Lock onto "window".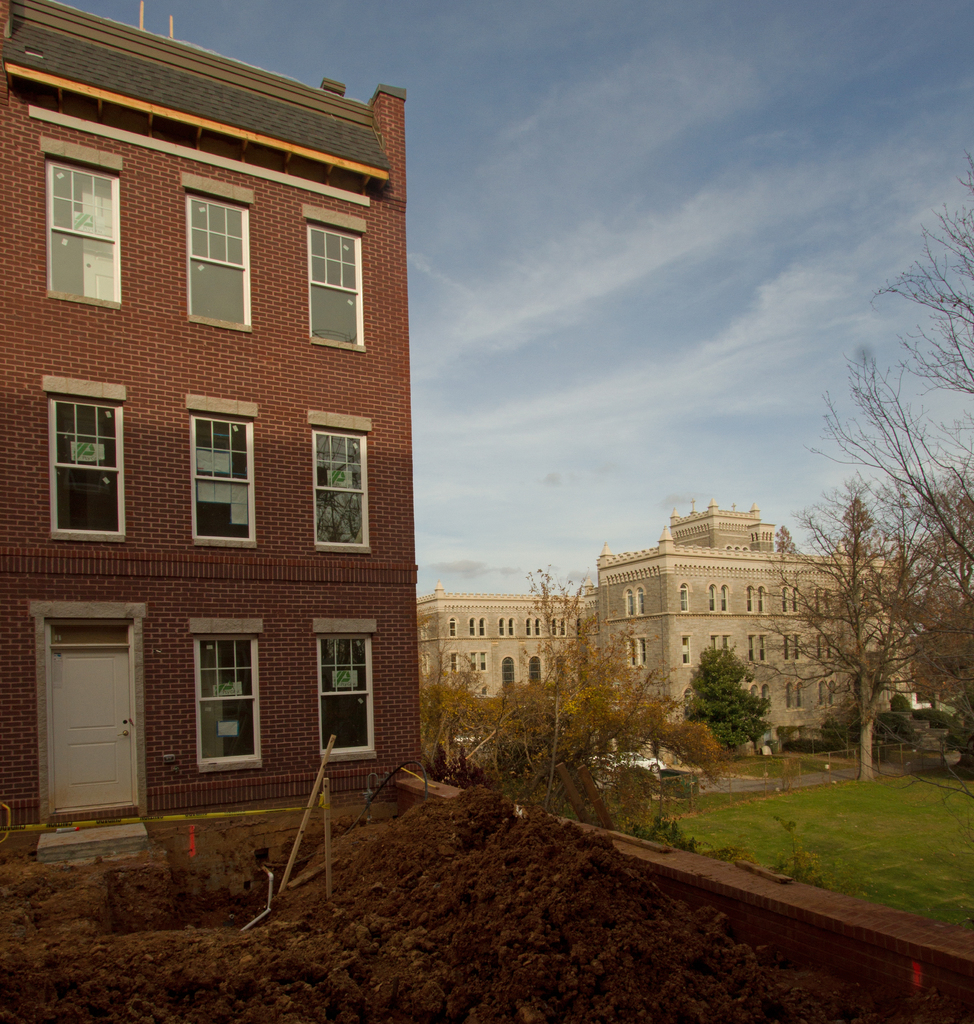
Locked: rect(49, 162, 116, 300).
